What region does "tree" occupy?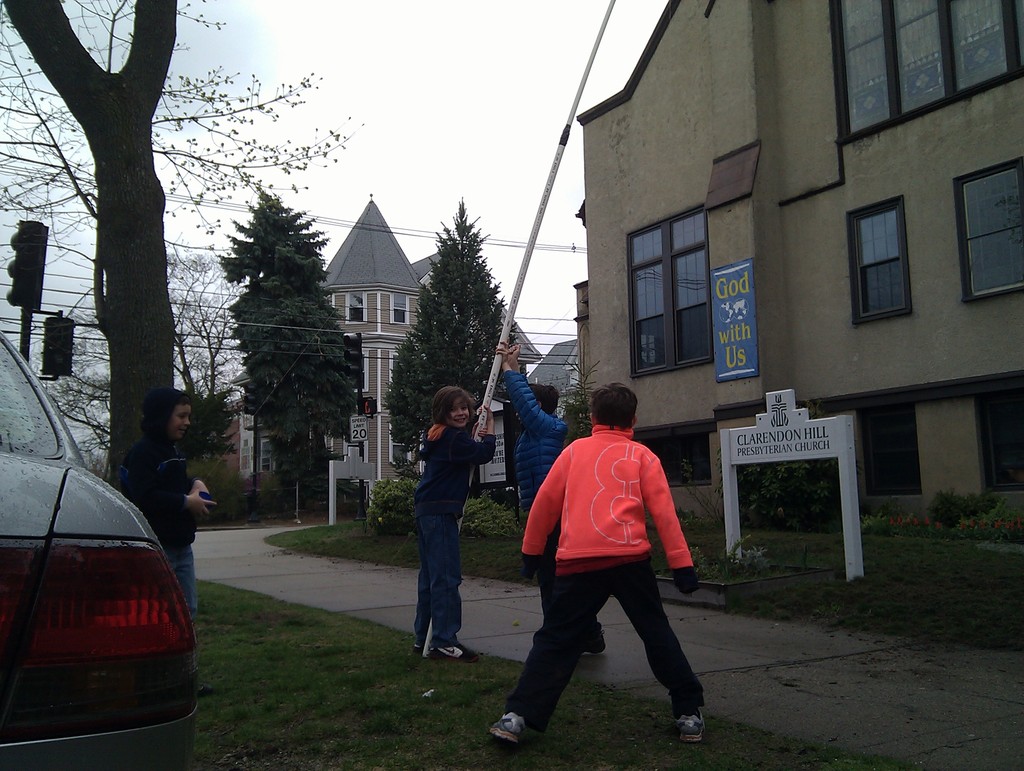
locate(0, 0, 364, 493).
